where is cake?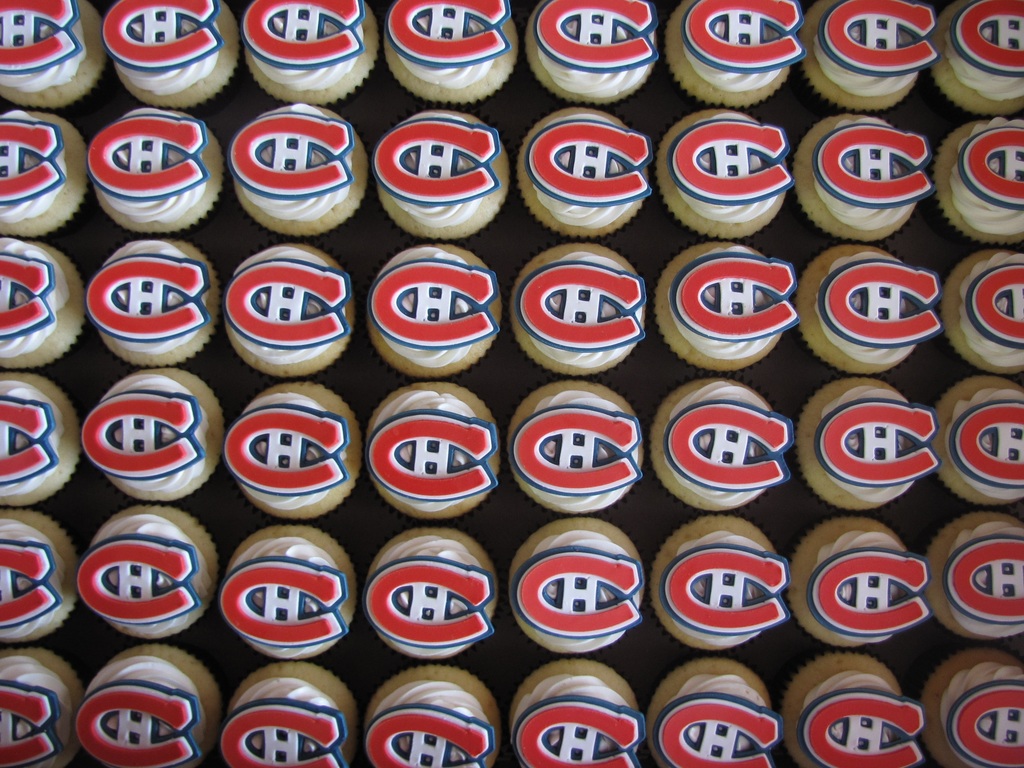
[left=68, top=642, right=228, bottom=767].
